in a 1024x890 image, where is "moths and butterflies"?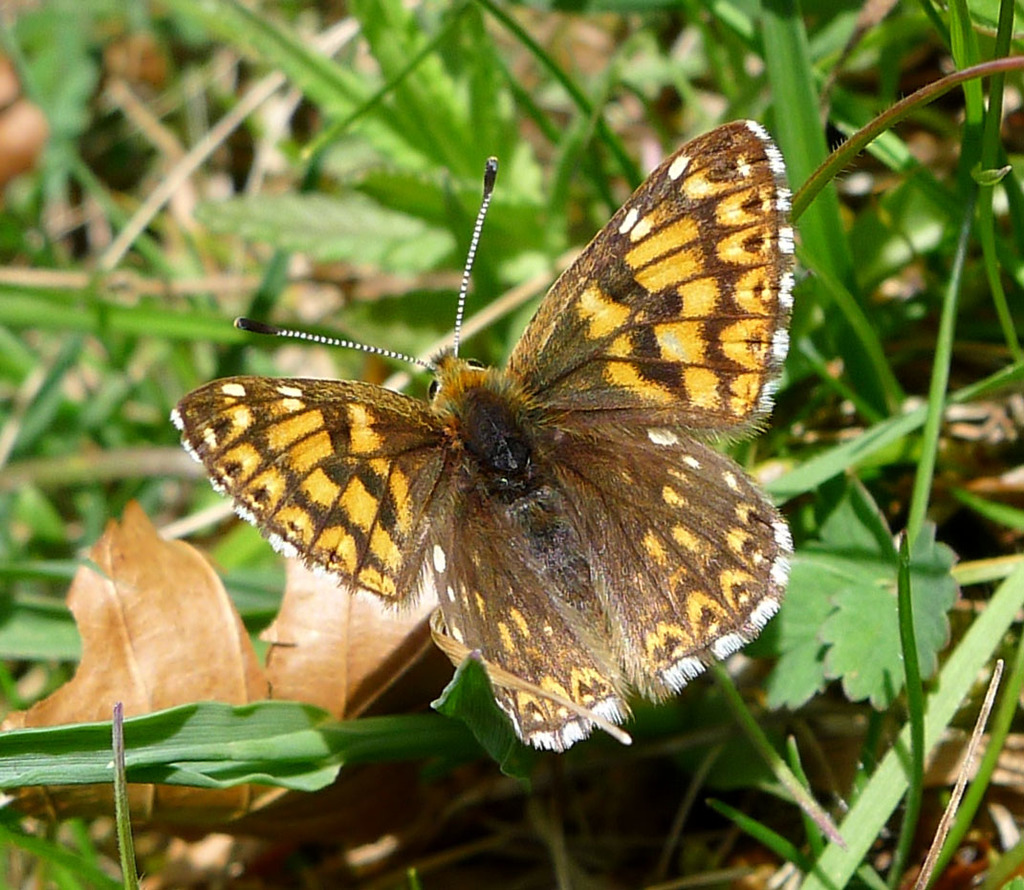
x1=170 y1=113 x2=794 y2=757.
